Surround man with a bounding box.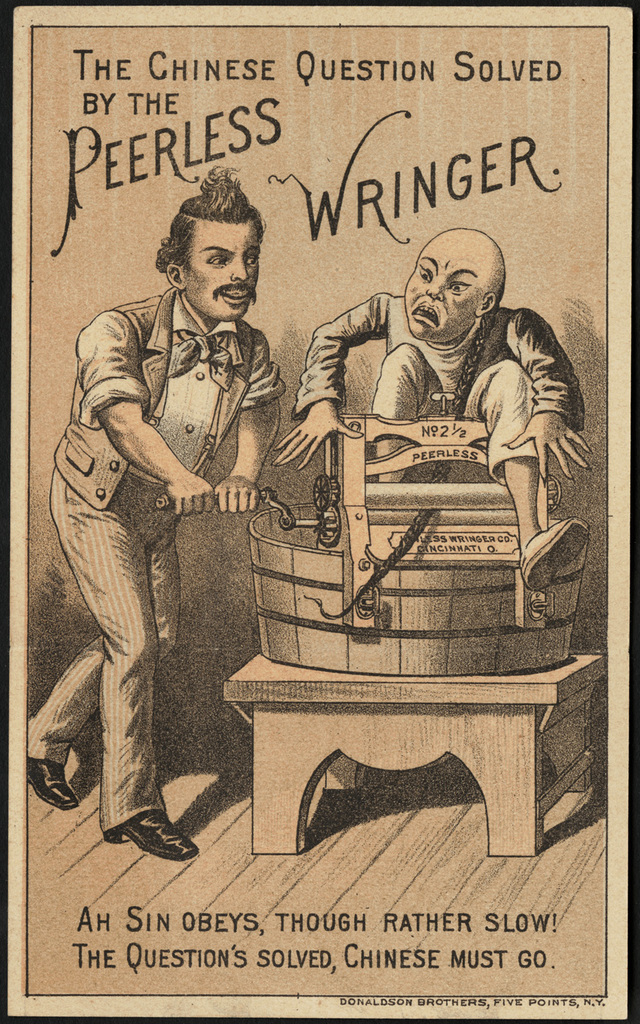
48:169:297:853.
